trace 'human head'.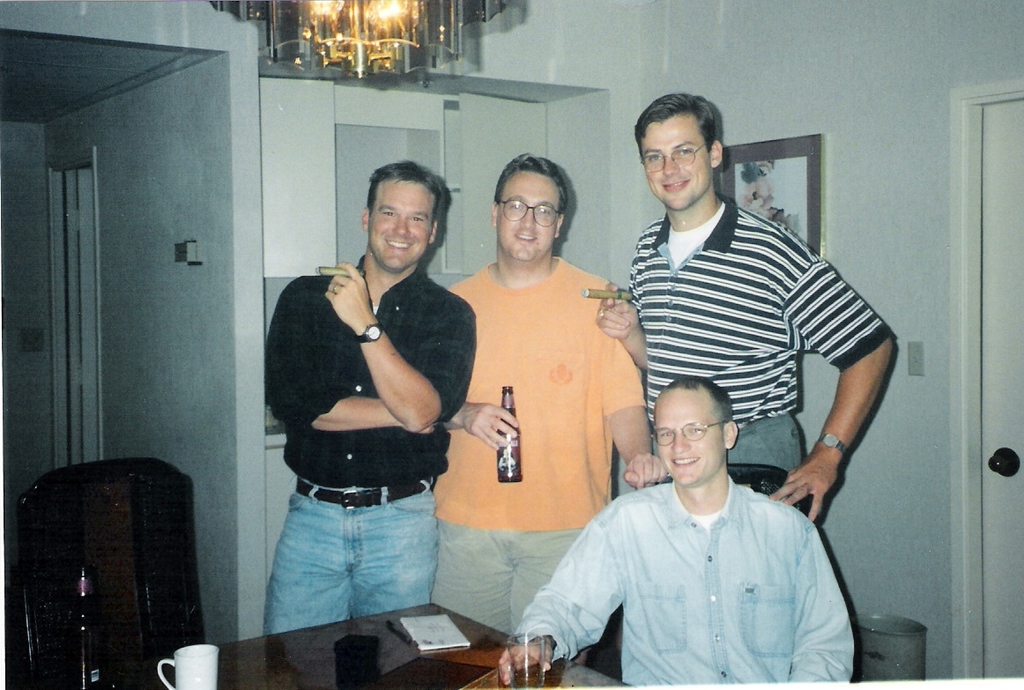
Traced to {"left": 650, "top": 372, "right": 742, "bottom": 489}.
